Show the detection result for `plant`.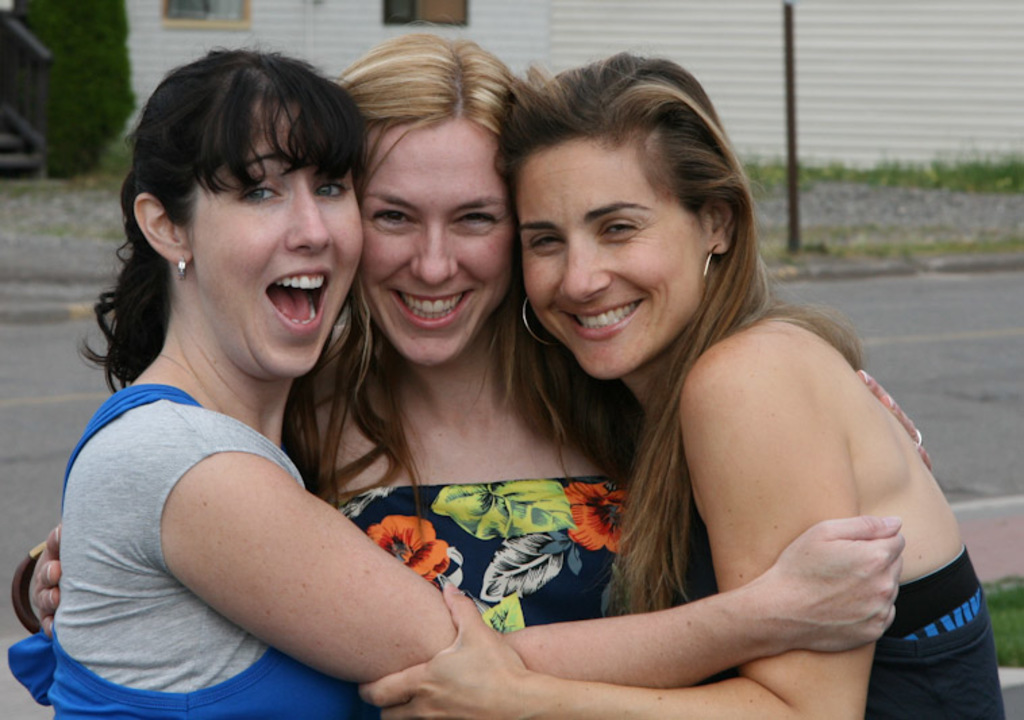
[left=3, top=0, right=138, bottom=176].
